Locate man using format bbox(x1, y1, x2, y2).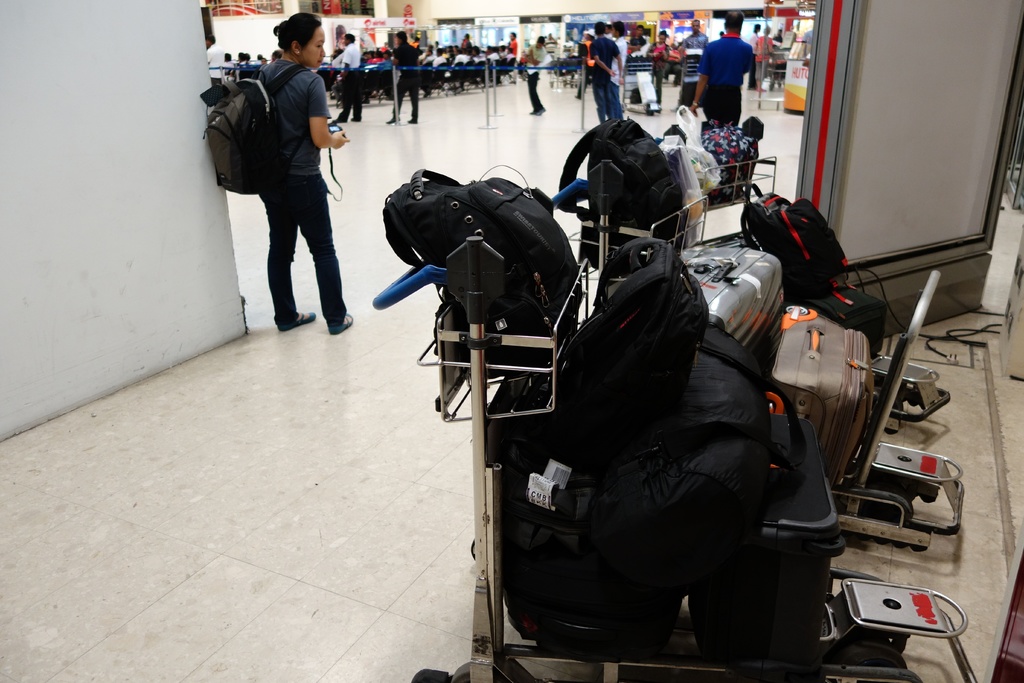
bbox(326, 33, 362, 129).
